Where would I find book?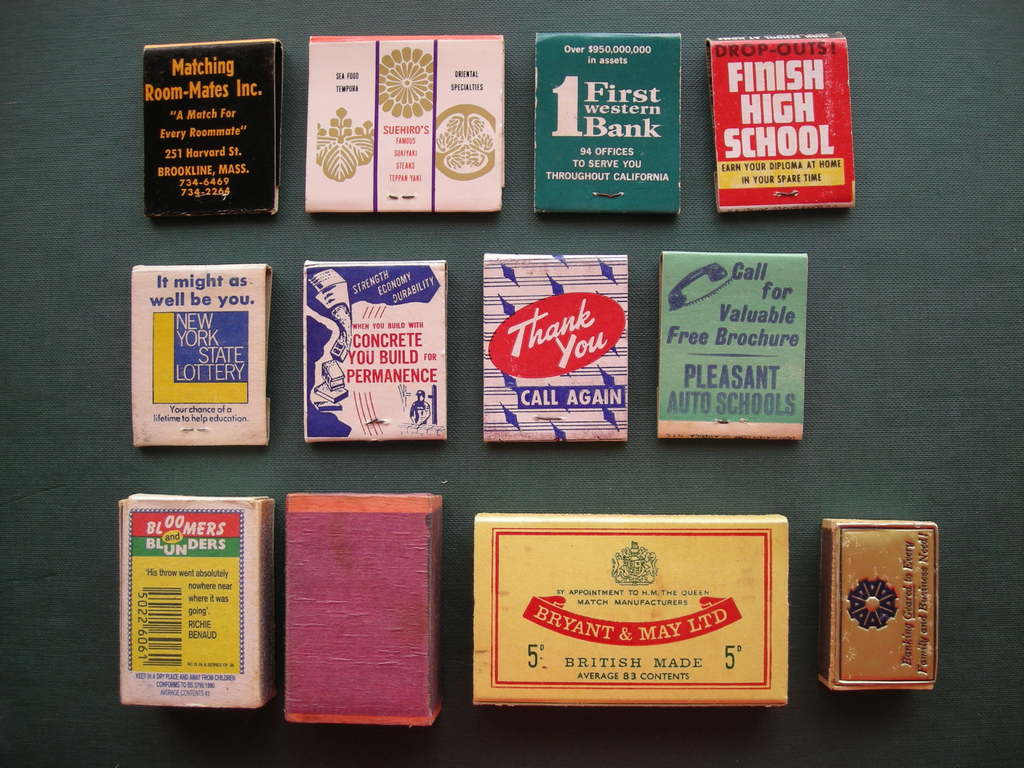
At (x1=531, y1=31, x2=686, y2=221).
